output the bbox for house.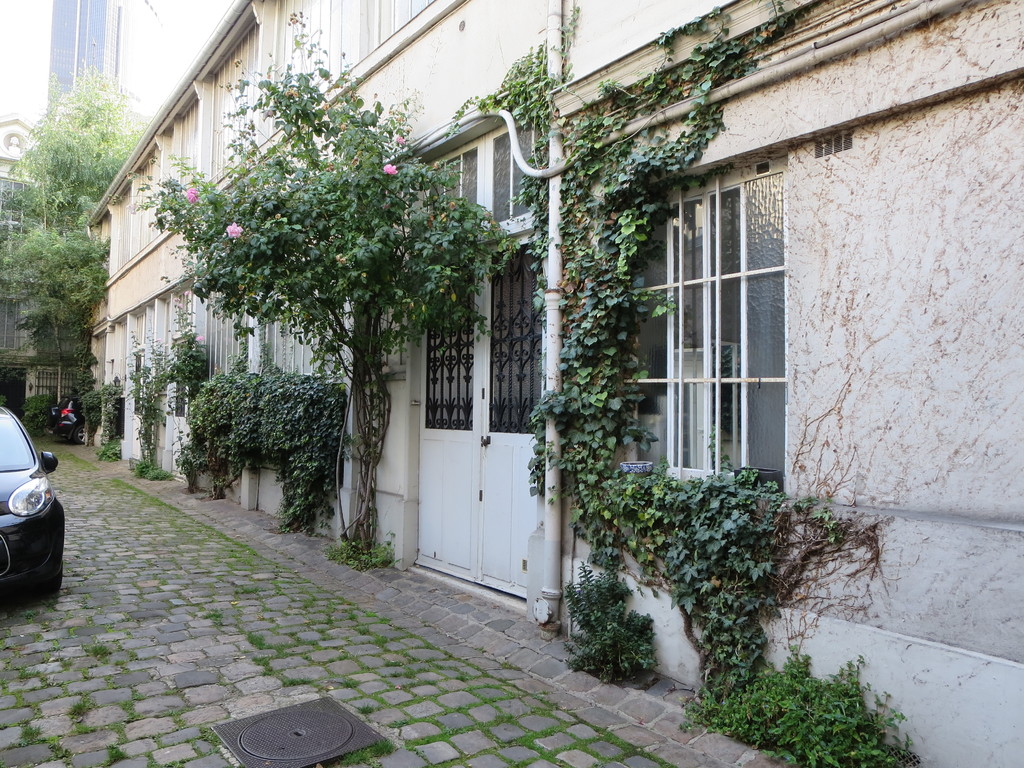
locate(43, 0, 129, 130).
